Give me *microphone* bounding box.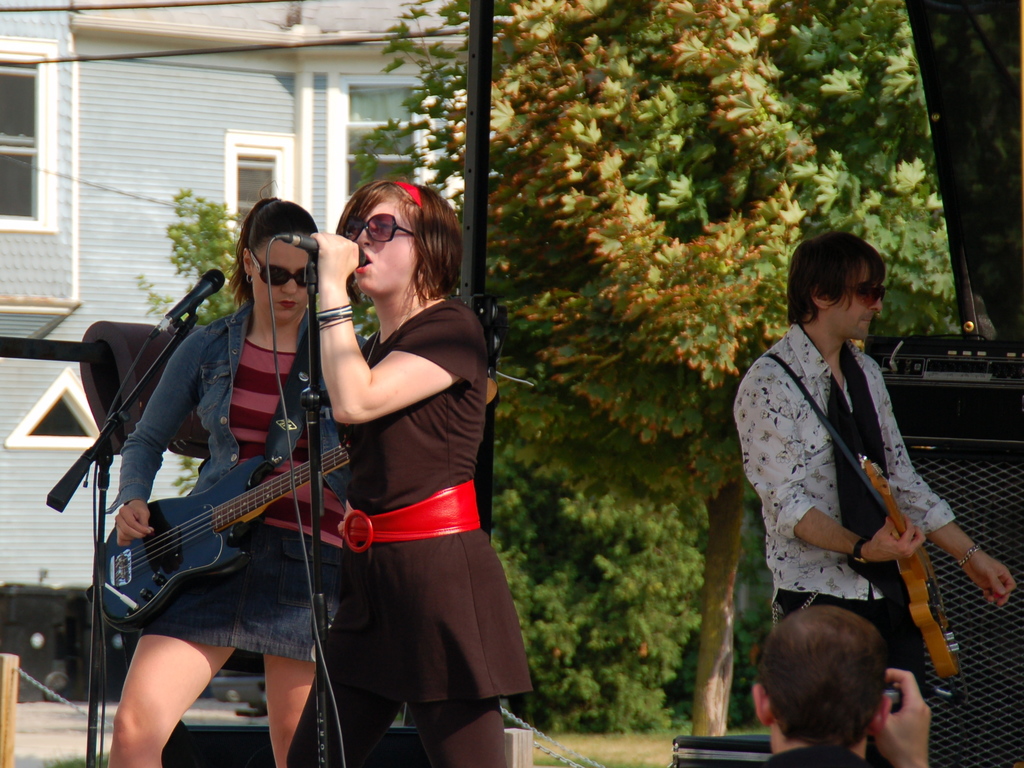
l=168, t=271, r=225, b=316.
